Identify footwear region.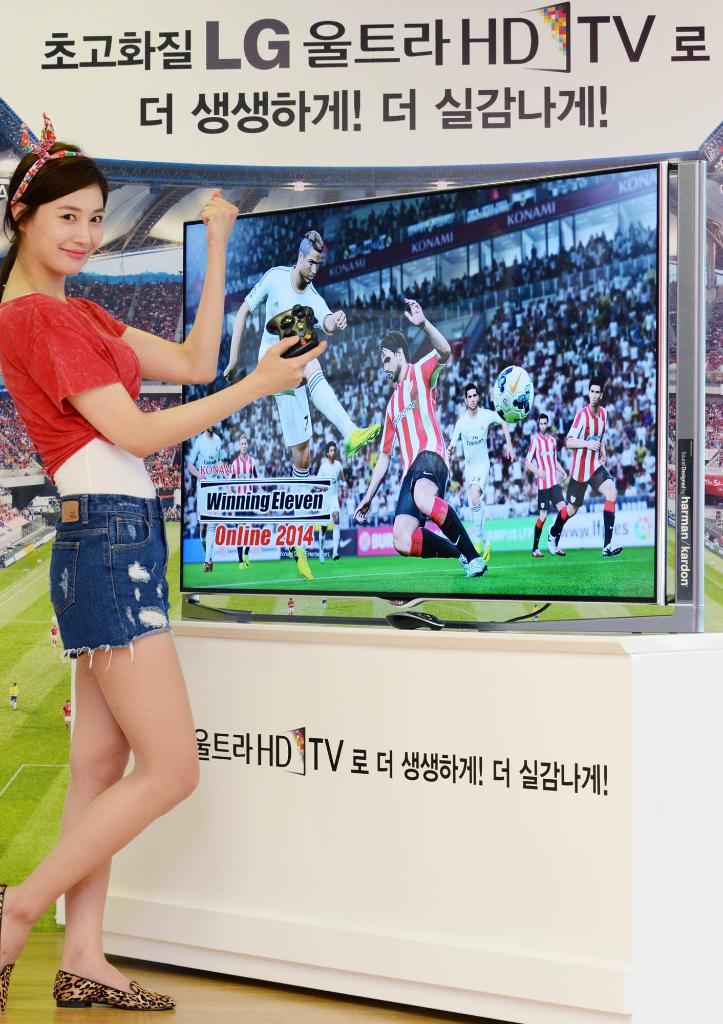
Region: x1=0 y1=882 x2=16 y2=1020.
